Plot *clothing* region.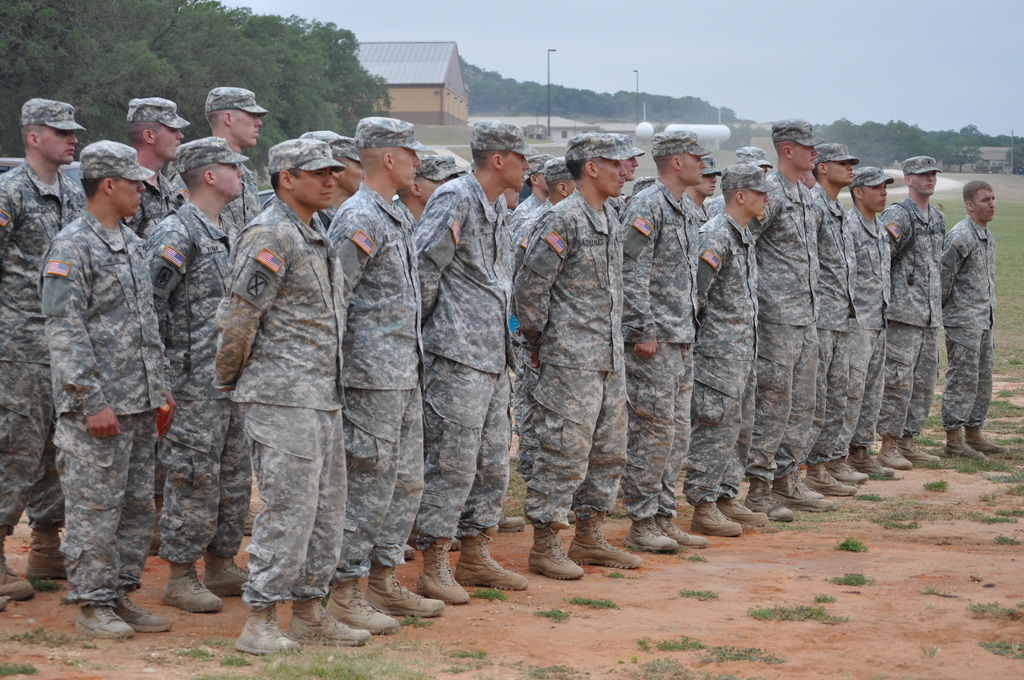
Plotted at {"x1": 807, "y1": 189, "x2": 858, "y2": 464}.
